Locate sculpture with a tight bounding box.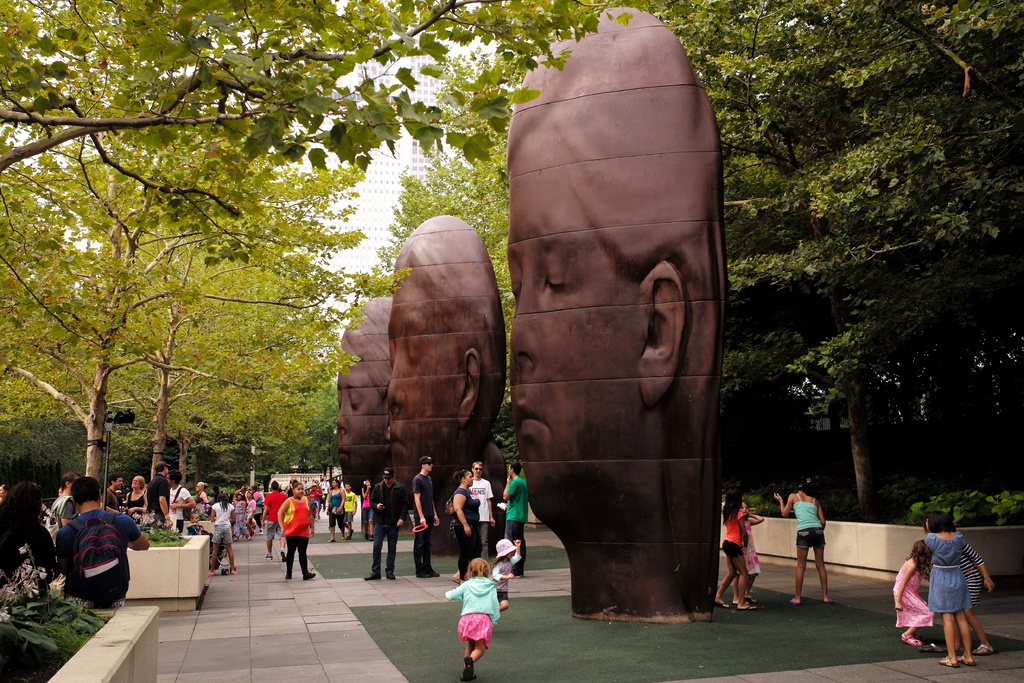
(left=495, top=5, right=732, bottom=621).
